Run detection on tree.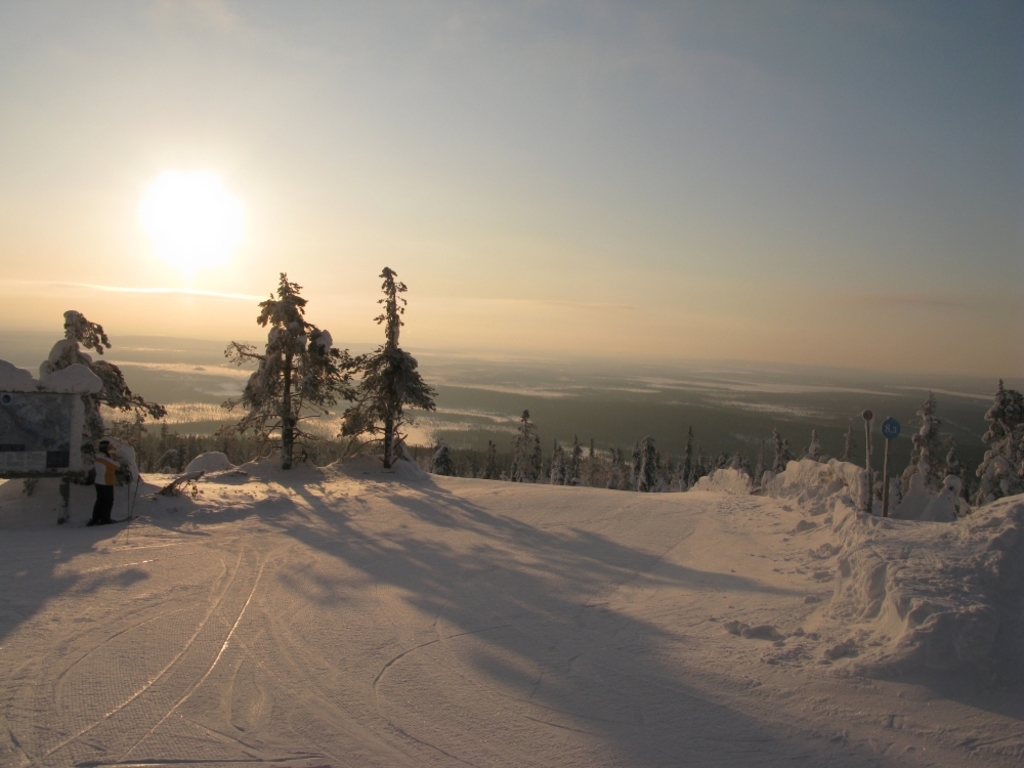
Result: <bbox>327, 262, 427, 470</bbox>.
